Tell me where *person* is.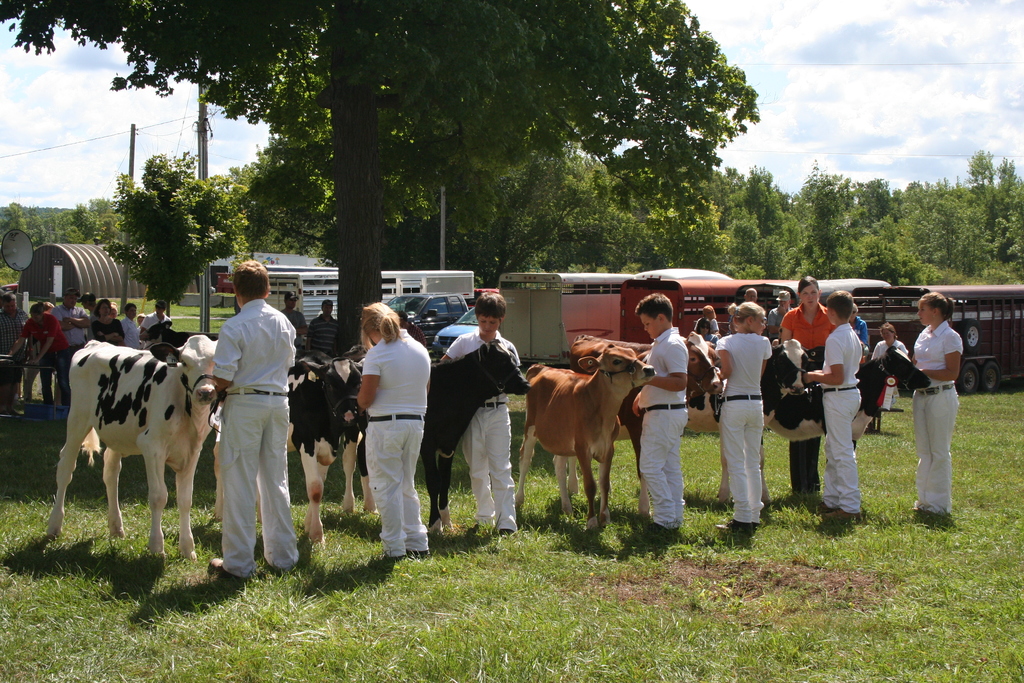
*person* is at (x1=355, y1=299, x2=428, y2=557).
